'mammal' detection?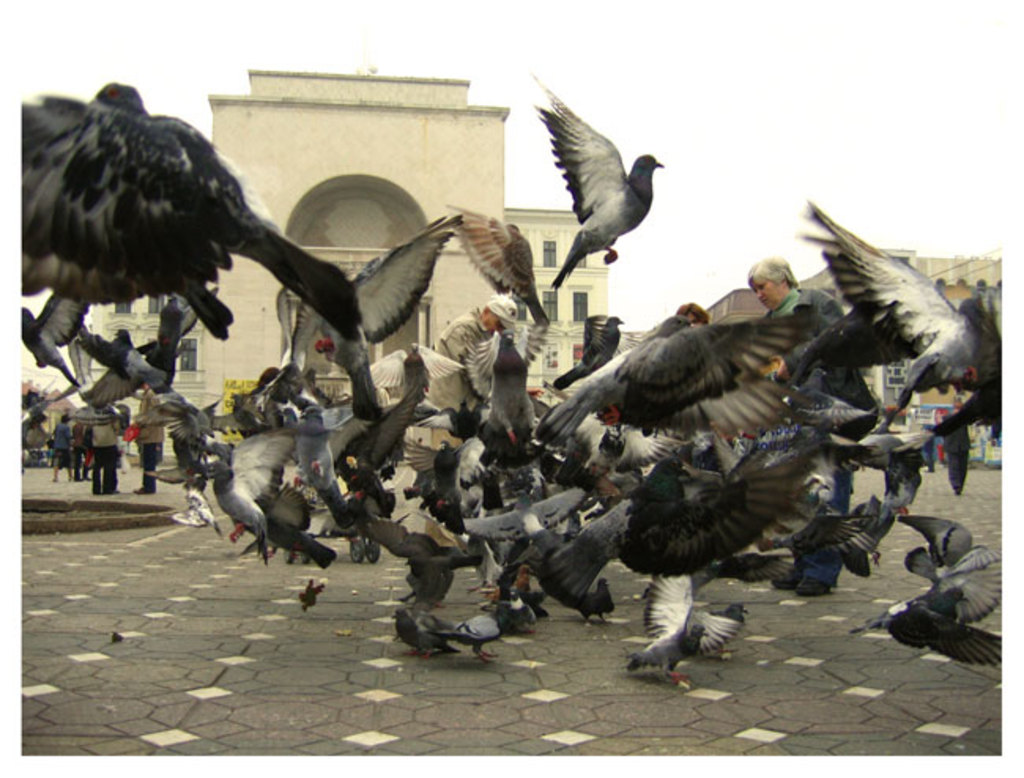
(52,416,69,487)
